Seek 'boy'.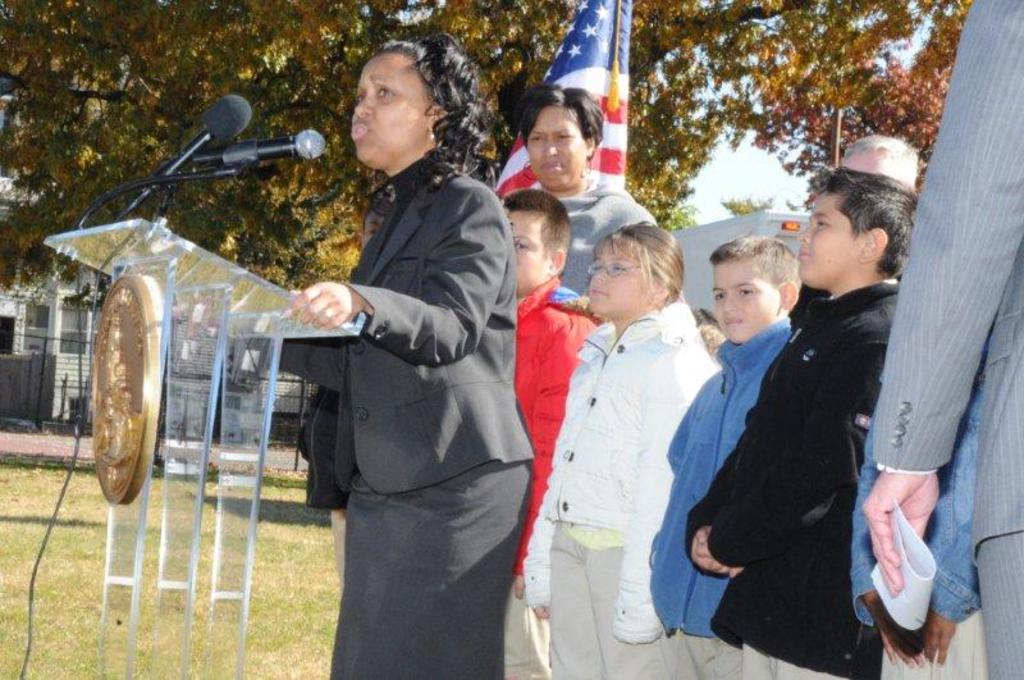
Rect(696, 134, 916, 679).
